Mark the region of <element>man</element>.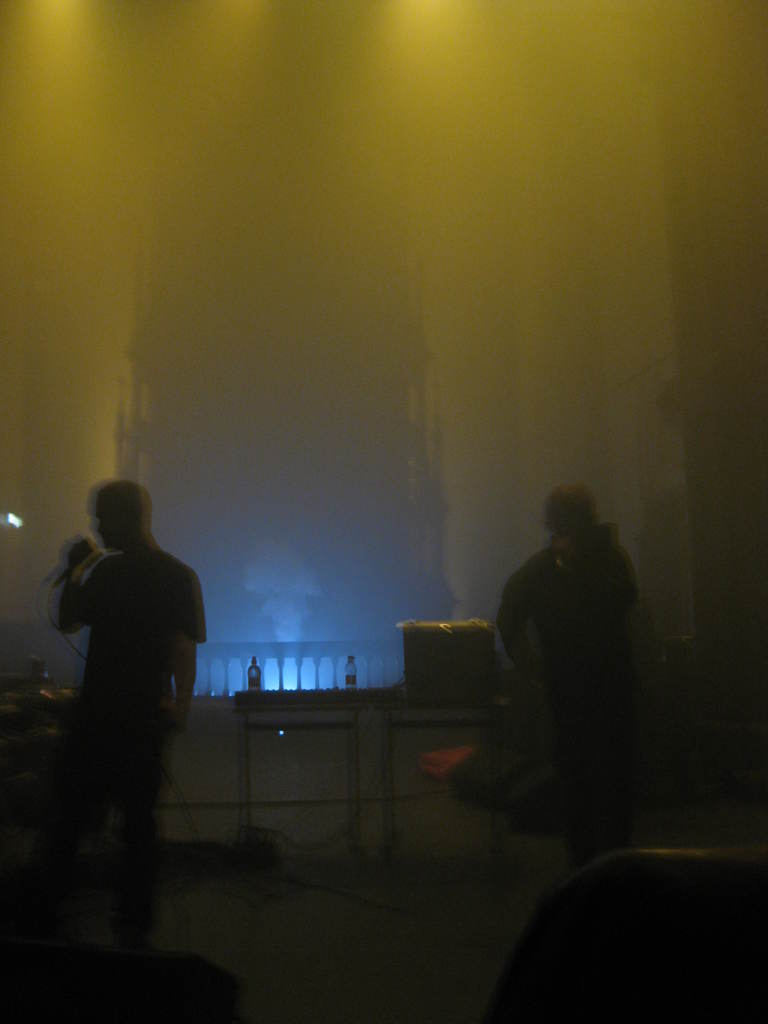
Region: (left=33, top=460, right=223, bottom=933).
